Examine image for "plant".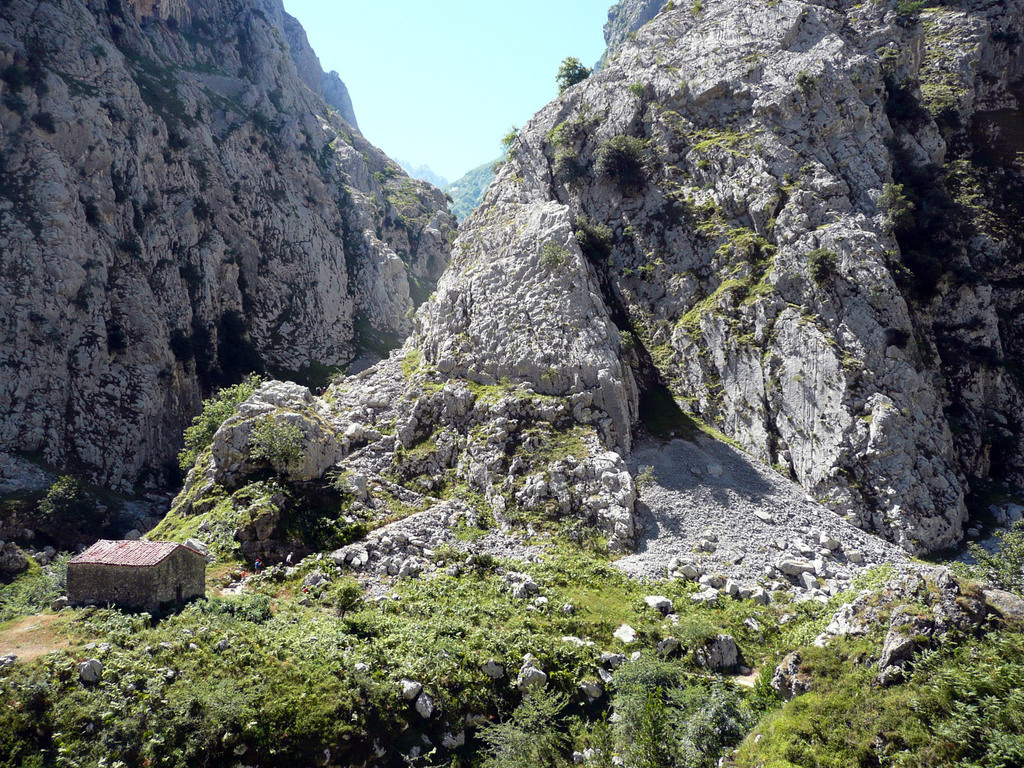
Examination result: locate(399, 344, 420, 383).
